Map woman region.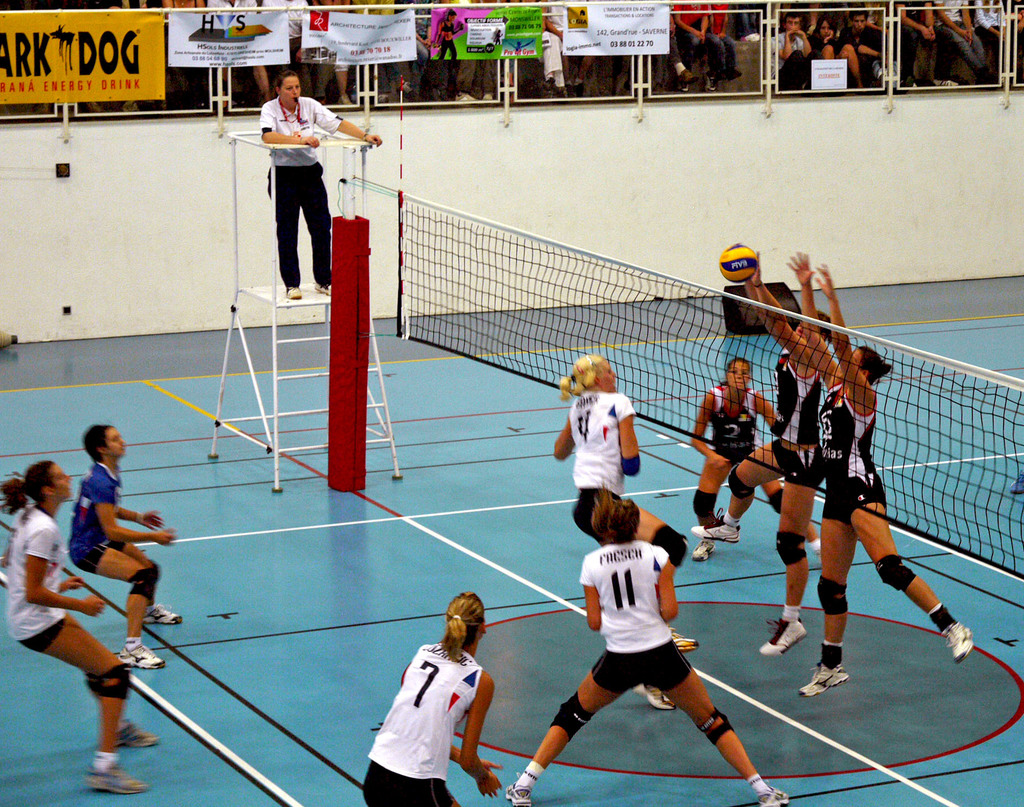
Mapped to 373/592/513/799.
